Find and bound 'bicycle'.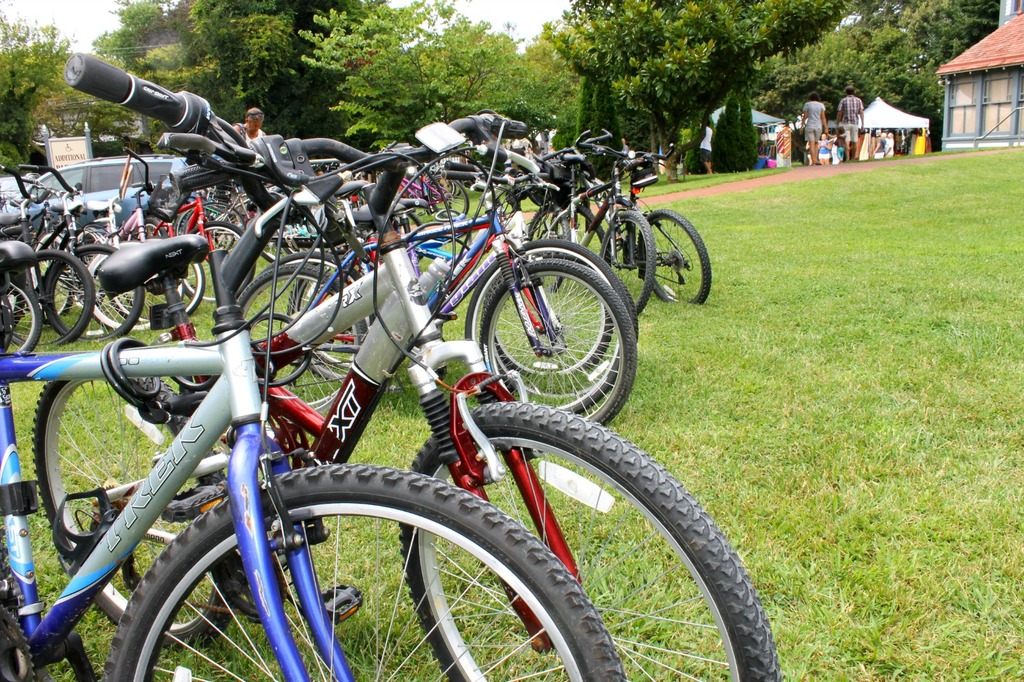
Bound: crop(546, 154, 650, 324).
